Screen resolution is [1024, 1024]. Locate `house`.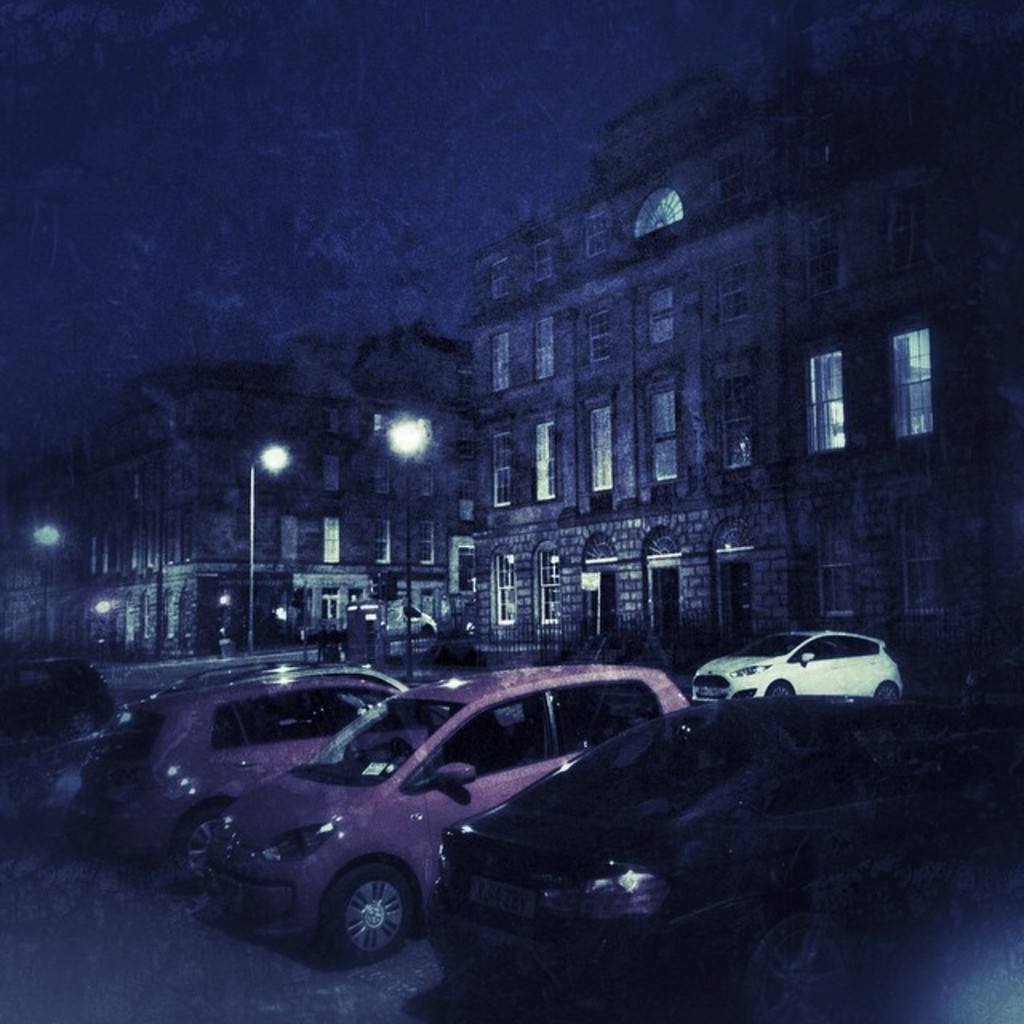
bbox=(27, 358, 462, 645).
